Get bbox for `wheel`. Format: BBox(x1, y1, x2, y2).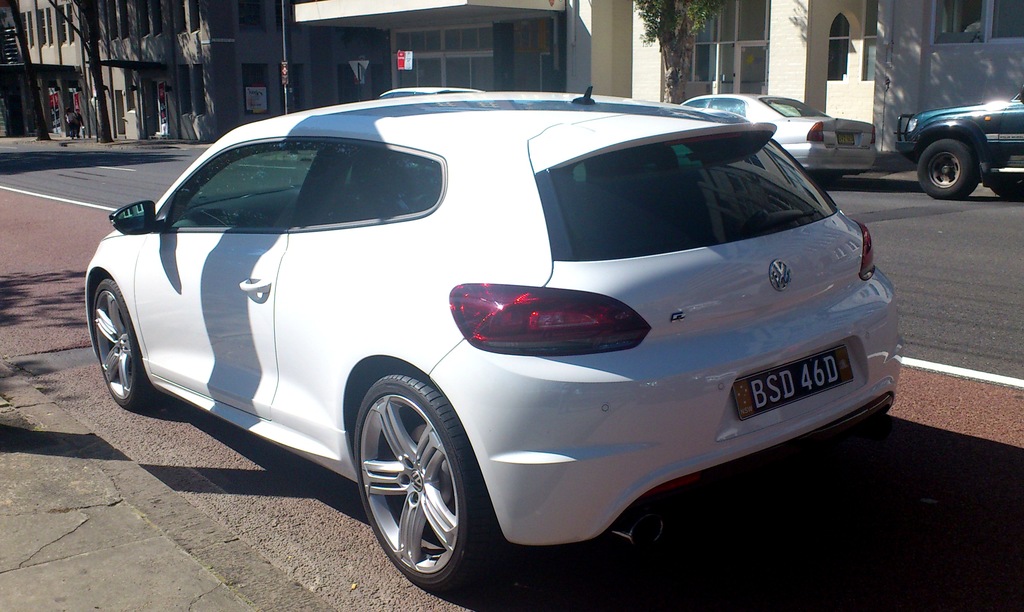
BBox(917, 141, 977, 201).
